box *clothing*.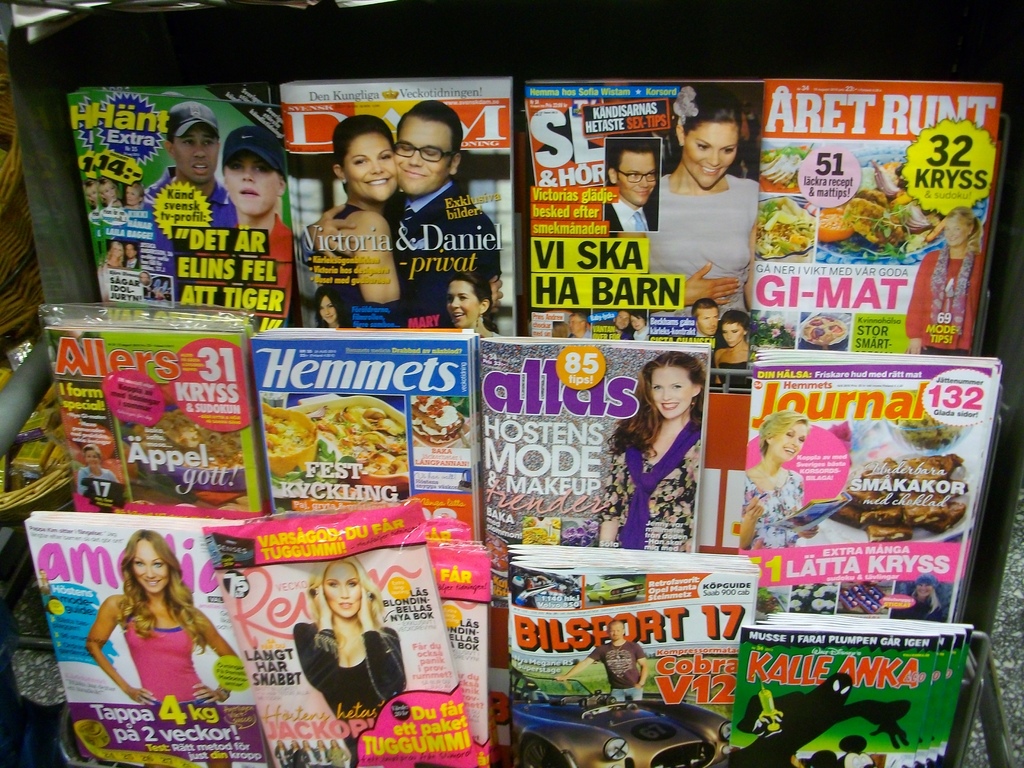
bbox=[295, 616, 407, 767].
